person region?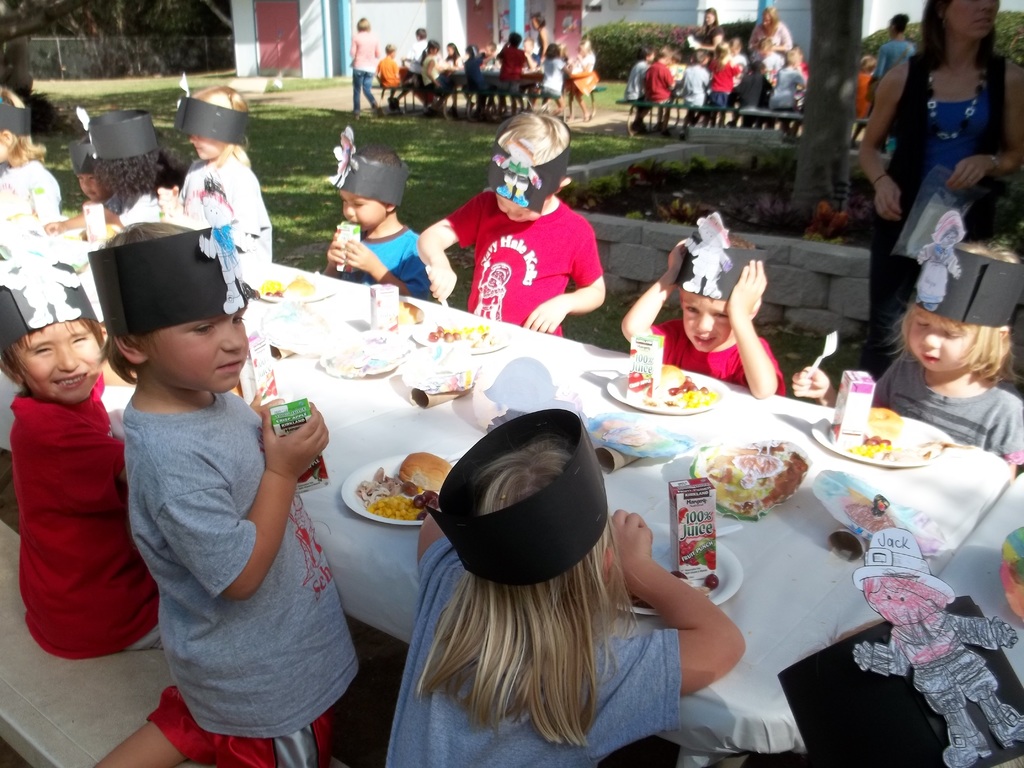
rect(684, 2, 721, 52)
